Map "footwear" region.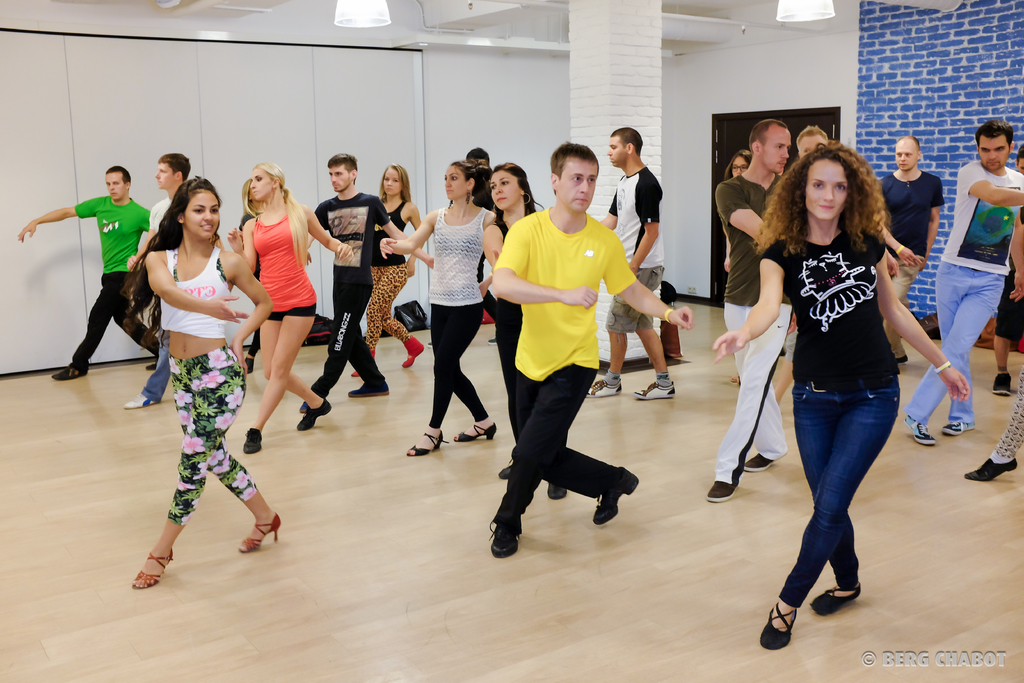
Mapped to [x1=246, y1=356, x2=255, y2=372].
